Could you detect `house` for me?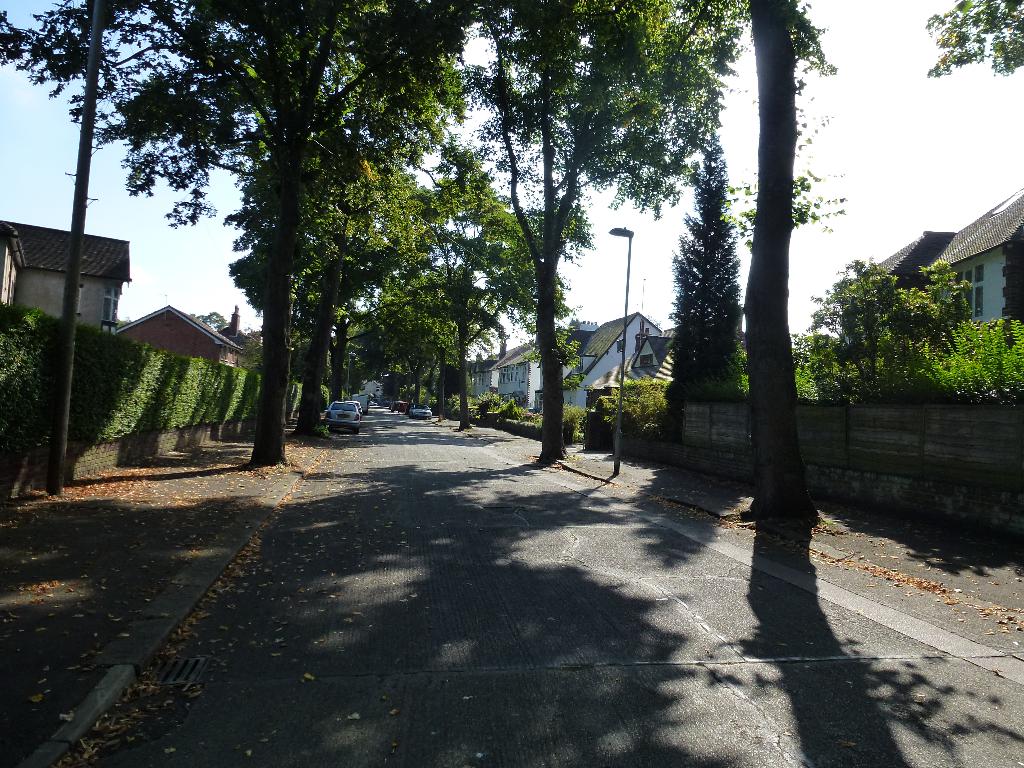
Detection result: 494:339:547:409.
